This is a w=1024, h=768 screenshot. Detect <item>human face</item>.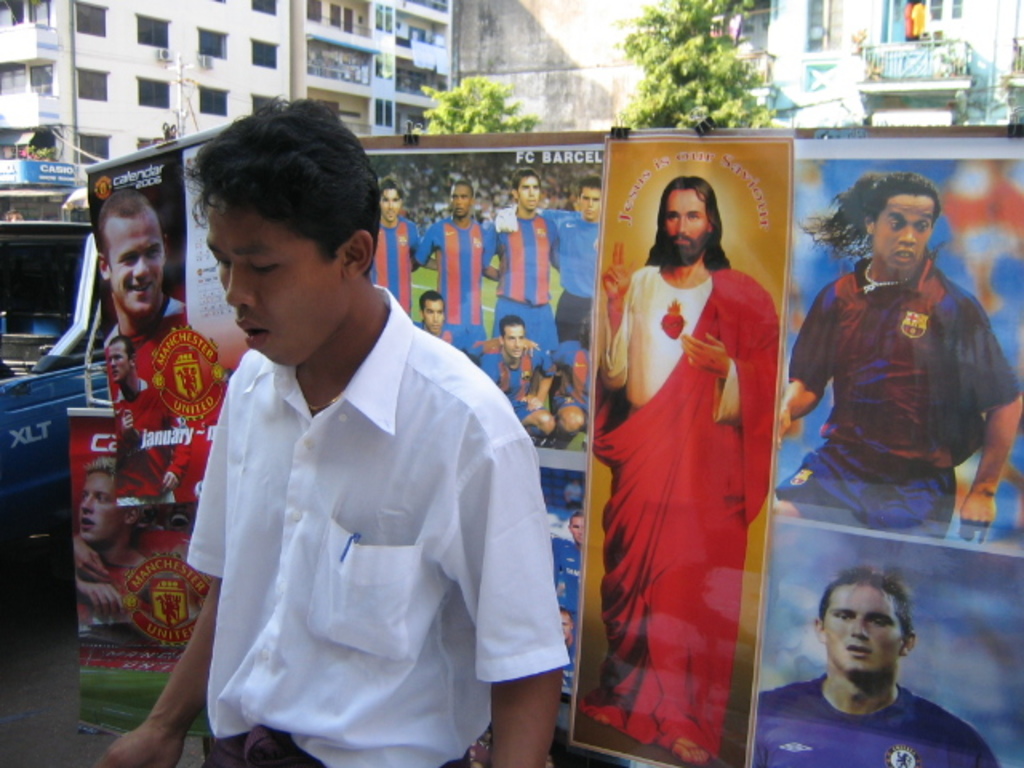
x1=450, y1=186, x2=469, y2=214.
